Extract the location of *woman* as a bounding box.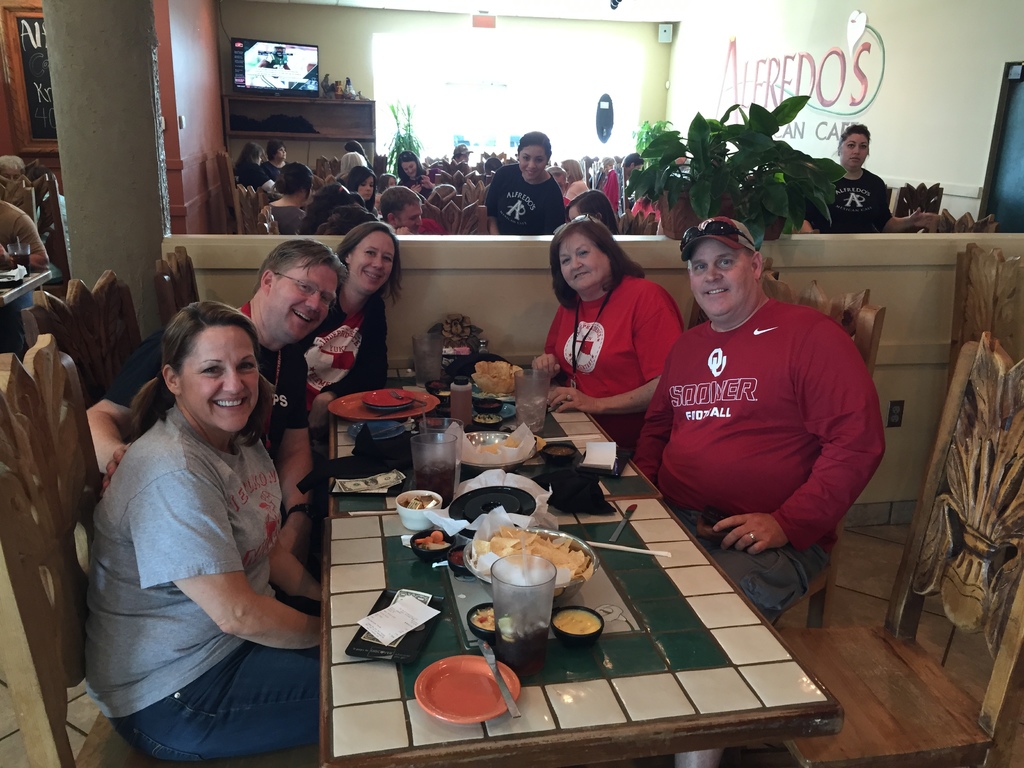
<box>396,151,436,200</box>.
